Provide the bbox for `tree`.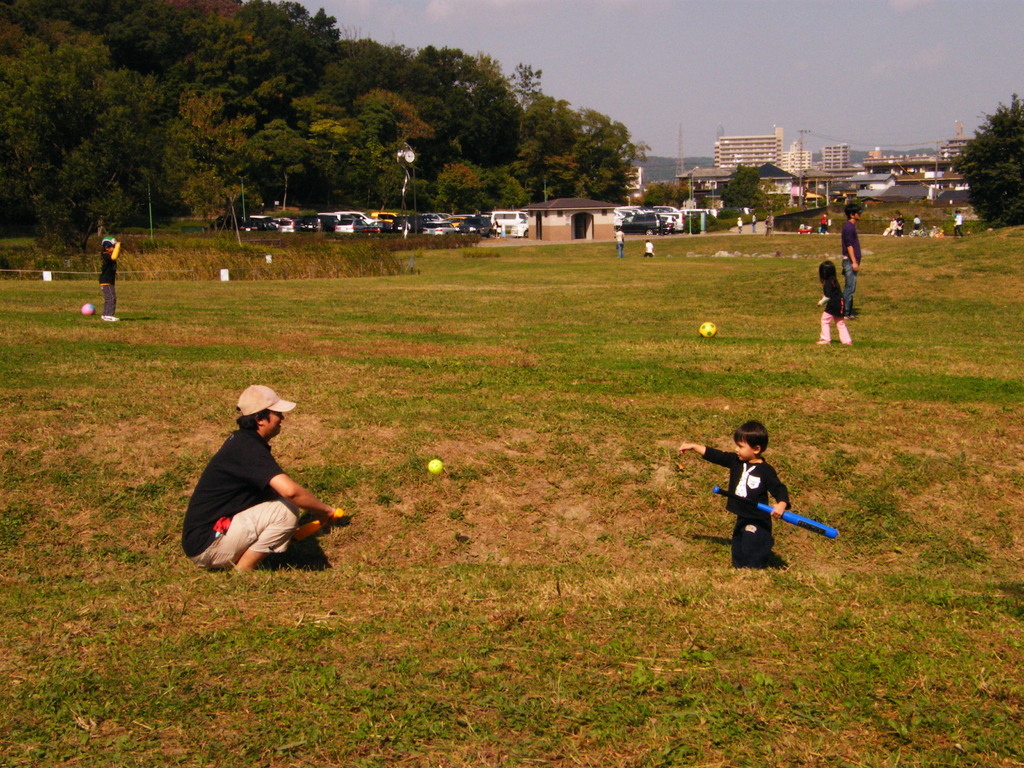
pyautogui.locateOnScreen(950, 102, 1023, 212).
